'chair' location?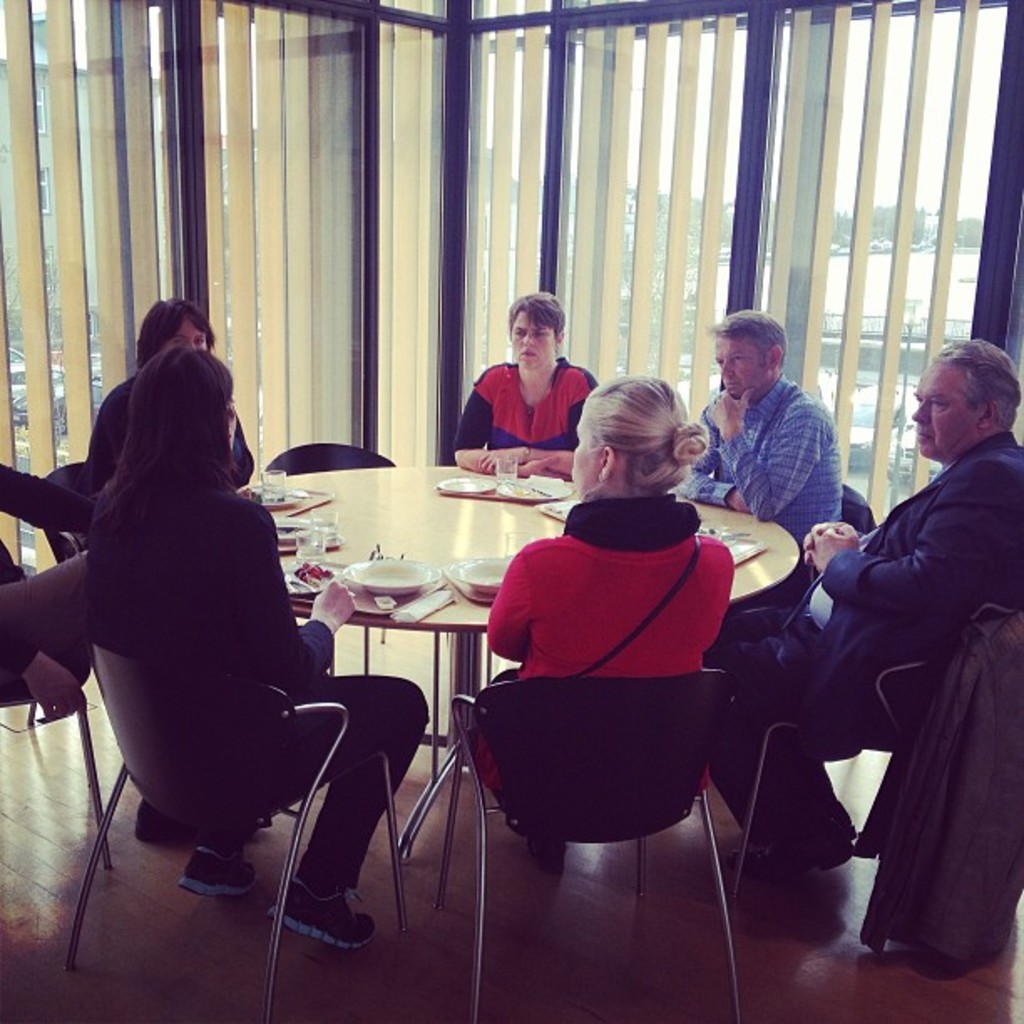
<bbox>70, 637, 413, 1022</bbox>
